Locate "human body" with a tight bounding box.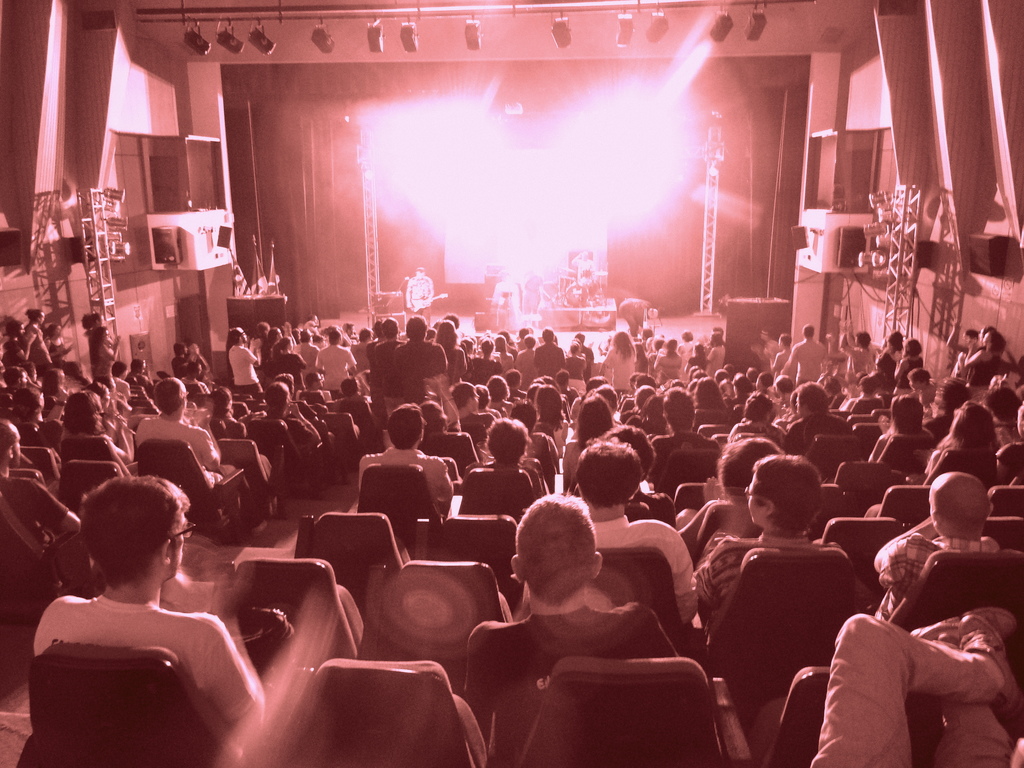
detection(852, 378, 884, 413).
